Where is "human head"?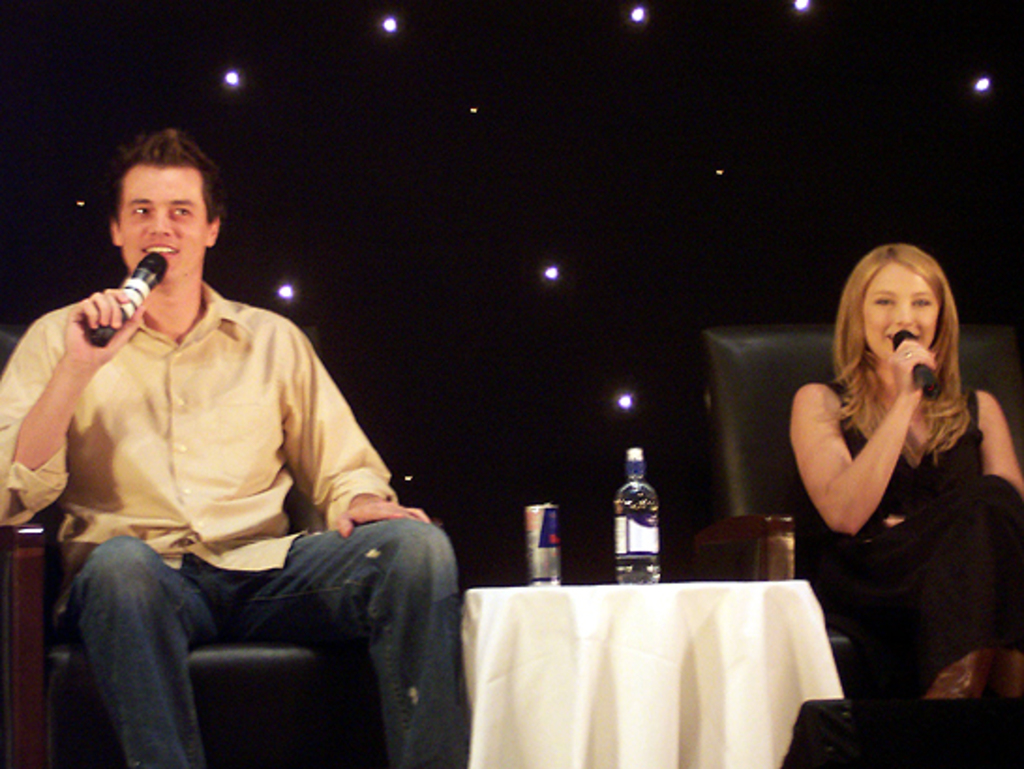
box(90, 122, 223, 285).
